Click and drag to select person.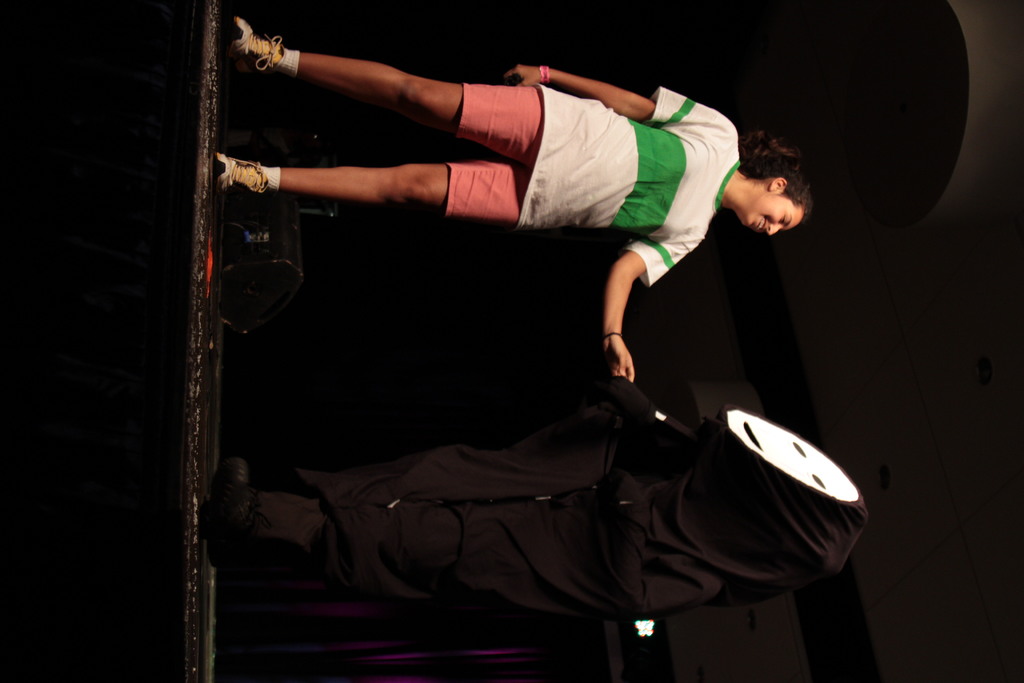
Selection: [x1=209, y1=11, x2=816, y2=390].
